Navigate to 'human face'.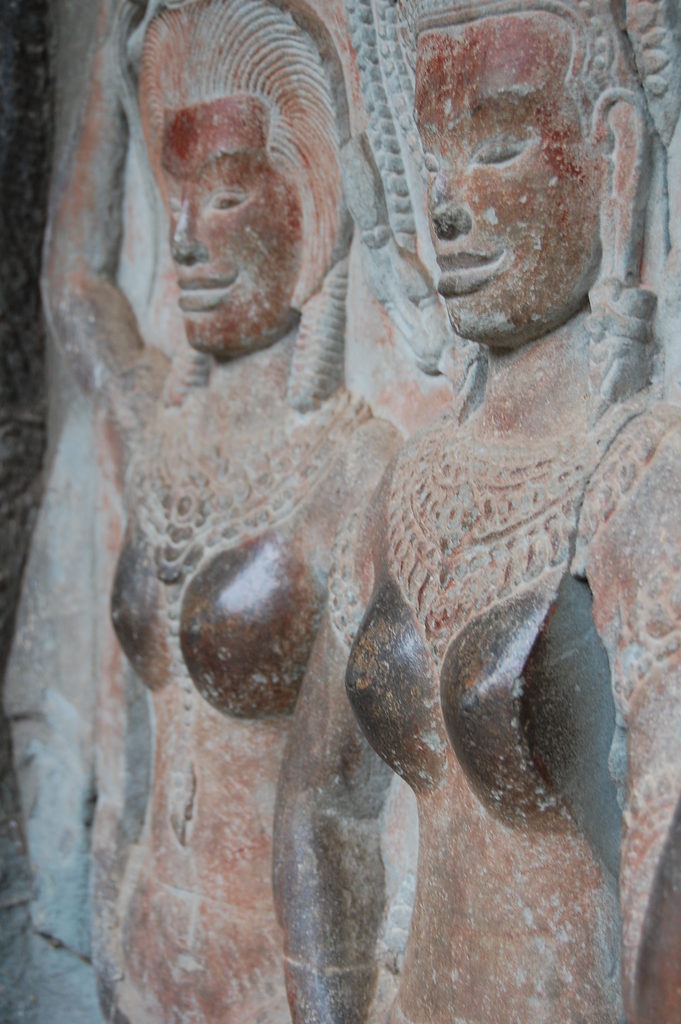
Navigation target: bbox=[415, 25, 597, 349].
